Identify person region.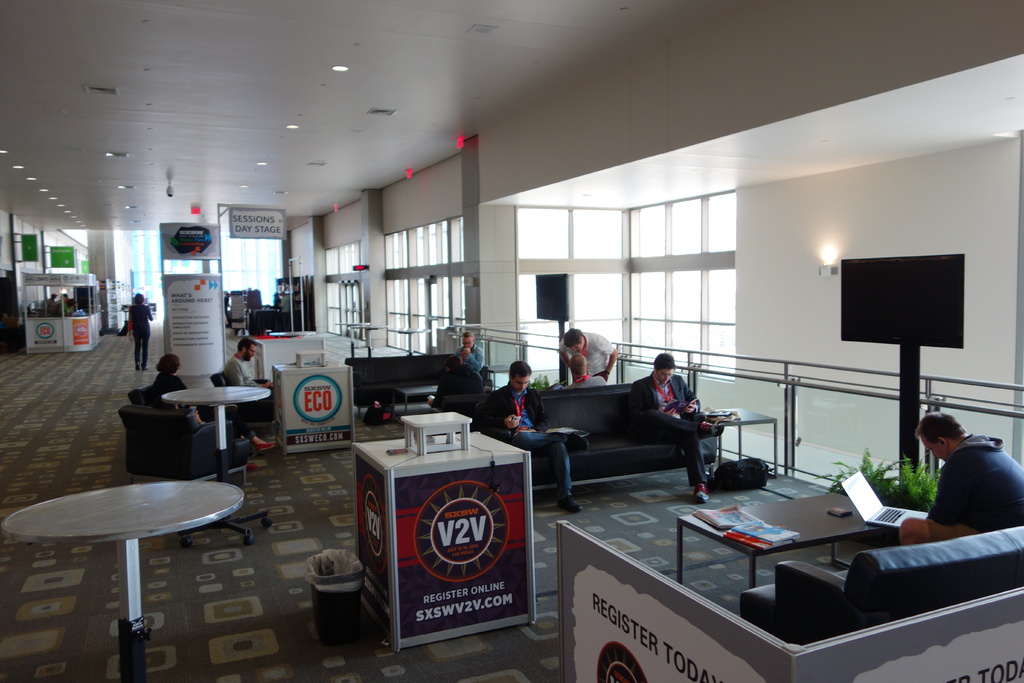
Region: BBox(423, 350, 486, 409).
